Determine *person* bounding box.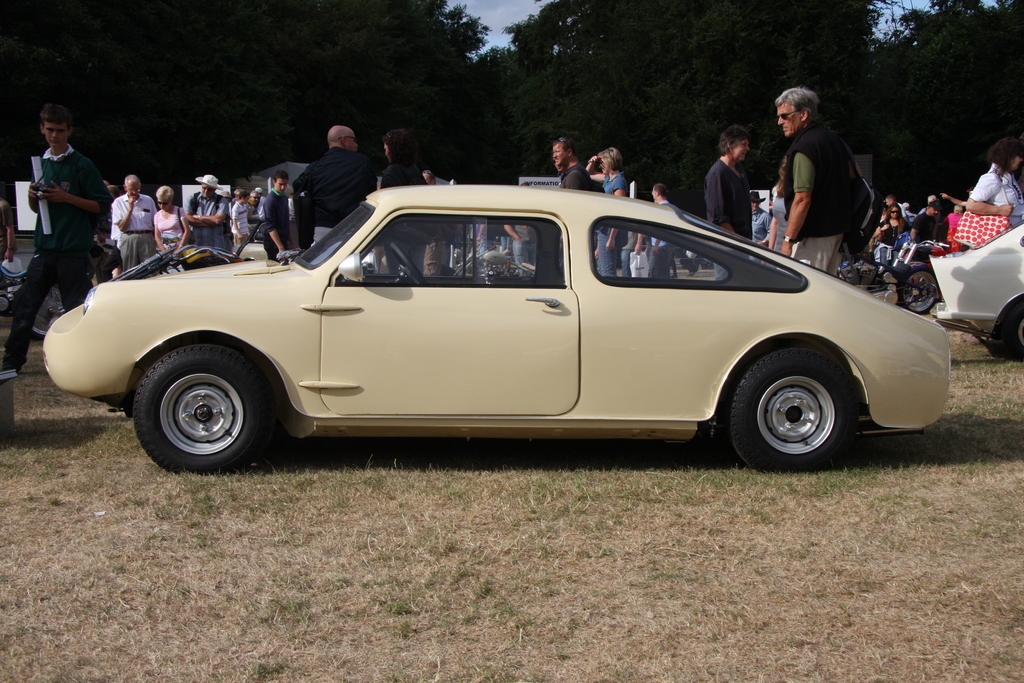
Determined: [left=773, top=88, right=856, bottom=276].
